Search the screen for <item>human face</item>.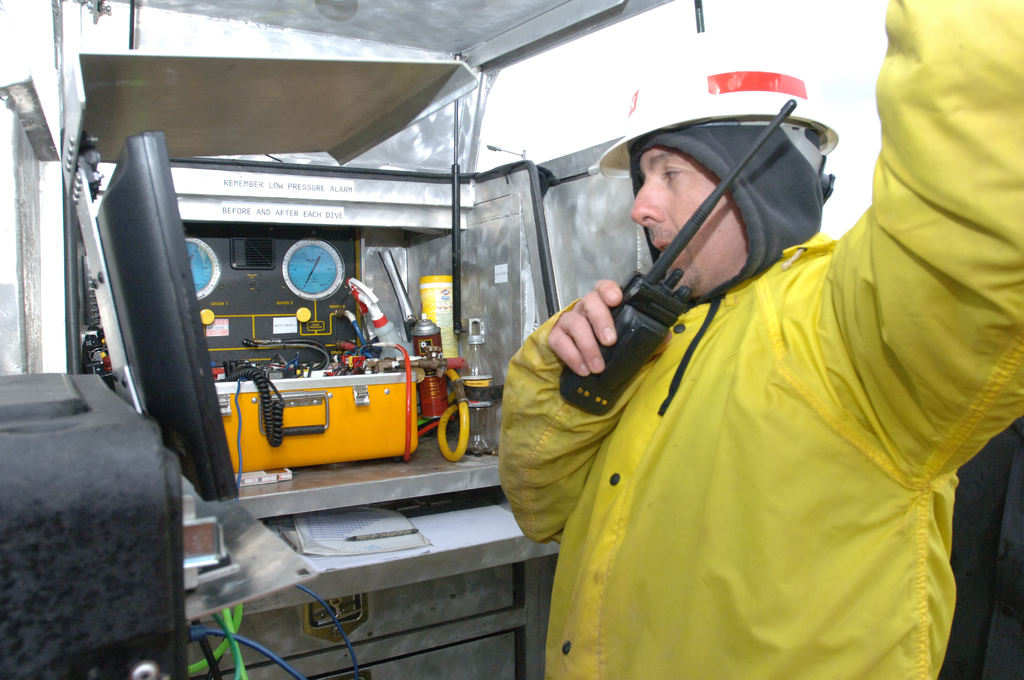
Found at <region>630, 144, 746, 294</region>.
